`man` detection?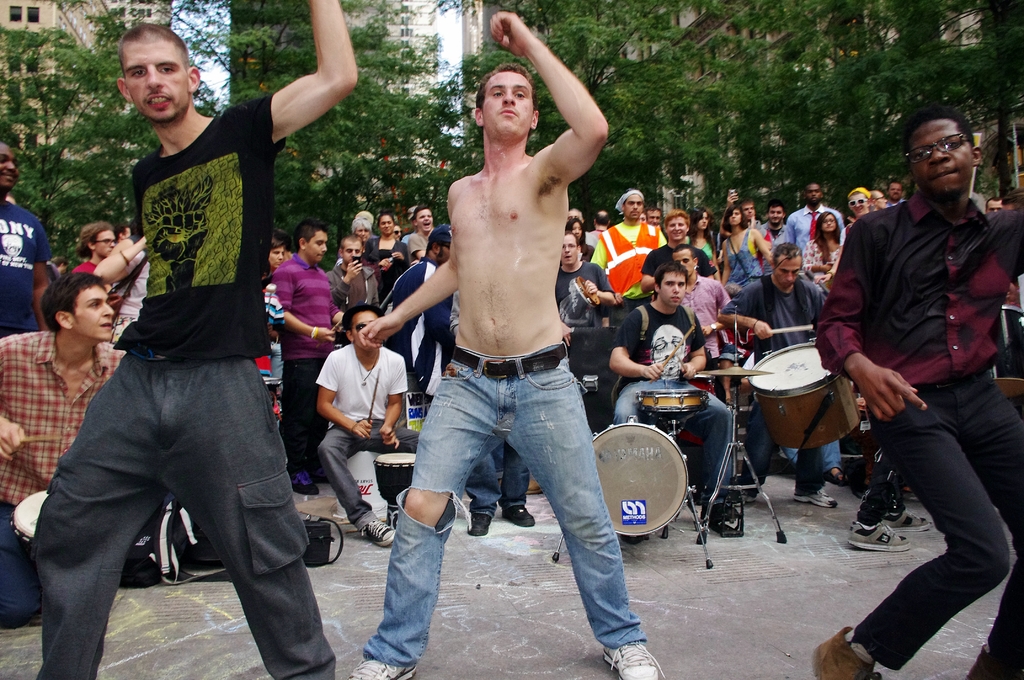
(x1=716, y1=191, x2=772, y2=268)
